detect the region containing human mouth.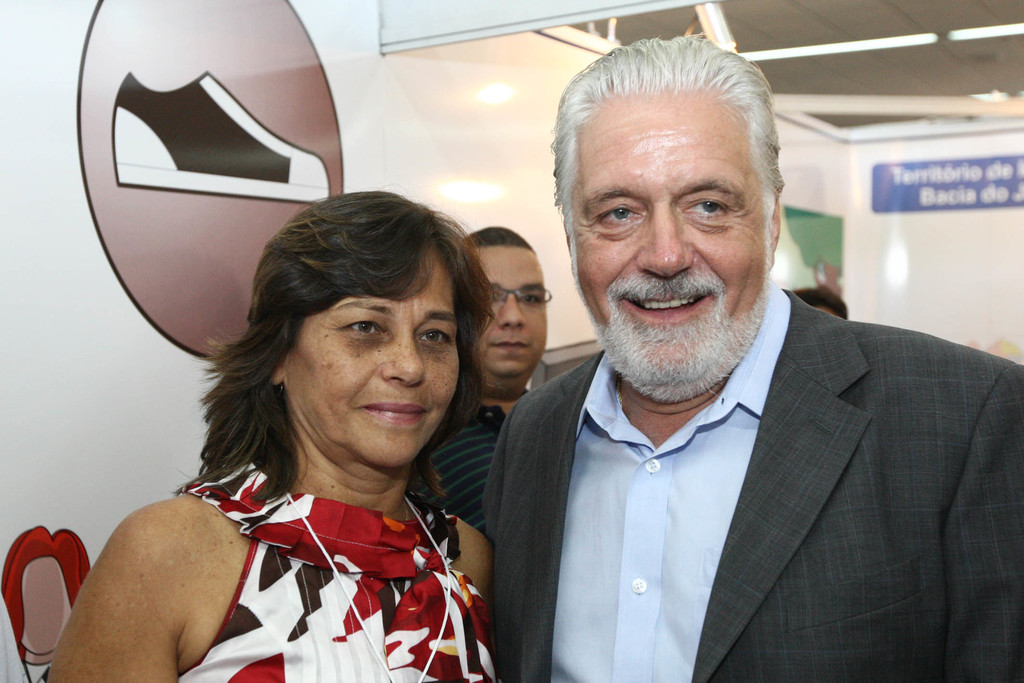
bbox=[358, 397, 426, 420].
